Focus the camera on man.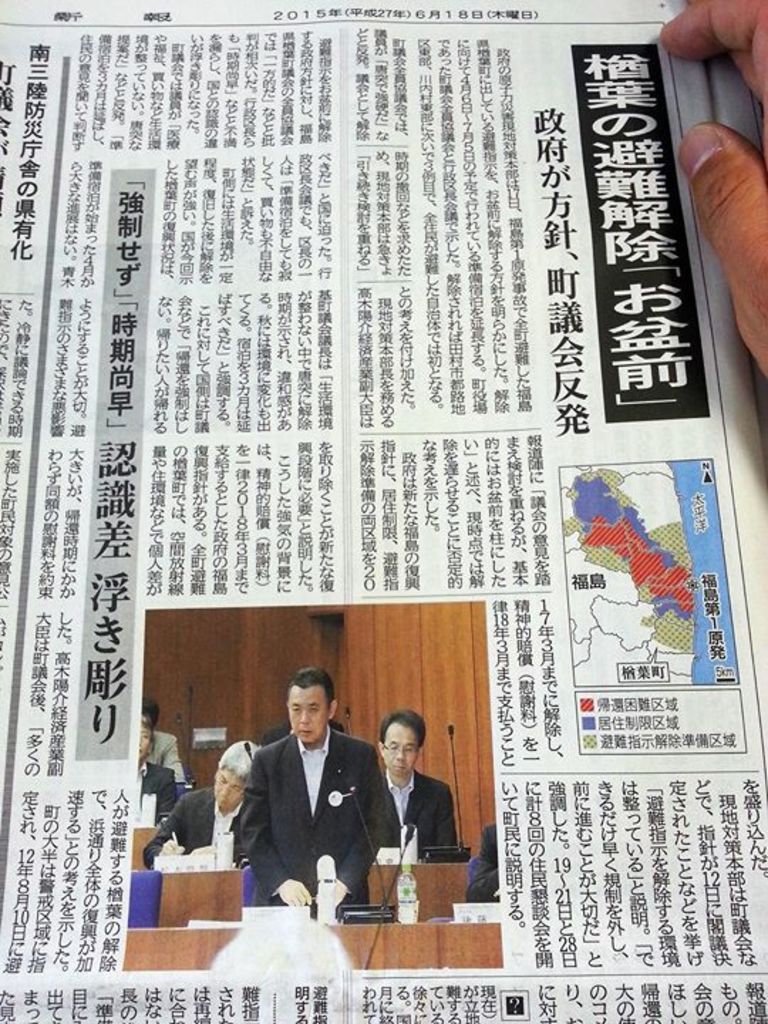
Focus region: {"x1": 218, "y1": 670, "x2": 397, "y2": 923}.
